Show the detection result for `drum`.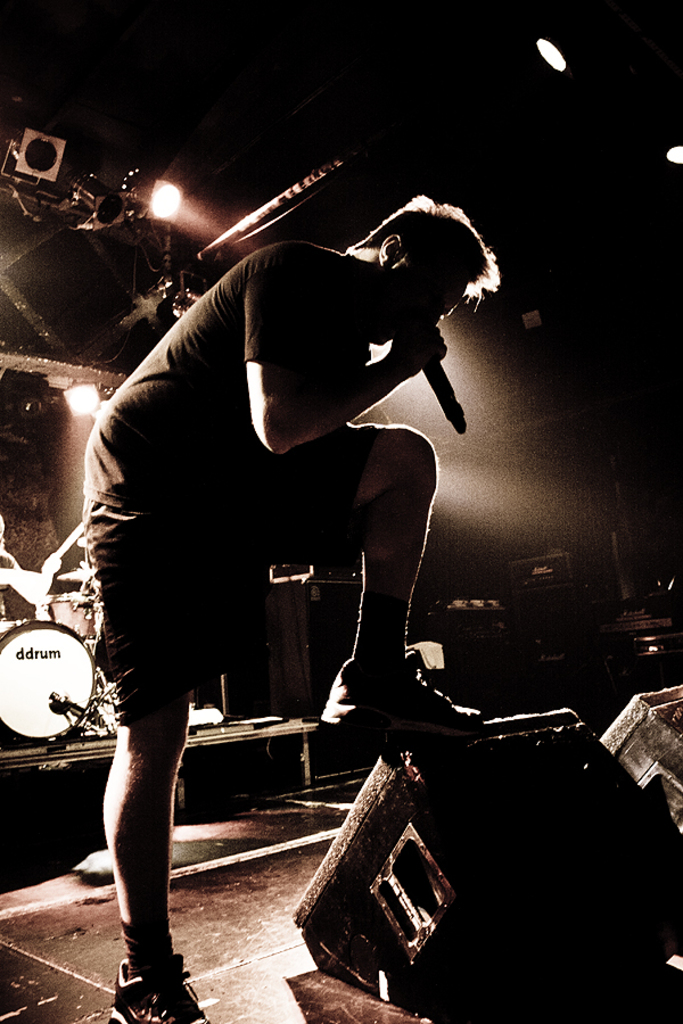
x1=0 y1=622 x2=90 y2=737.
